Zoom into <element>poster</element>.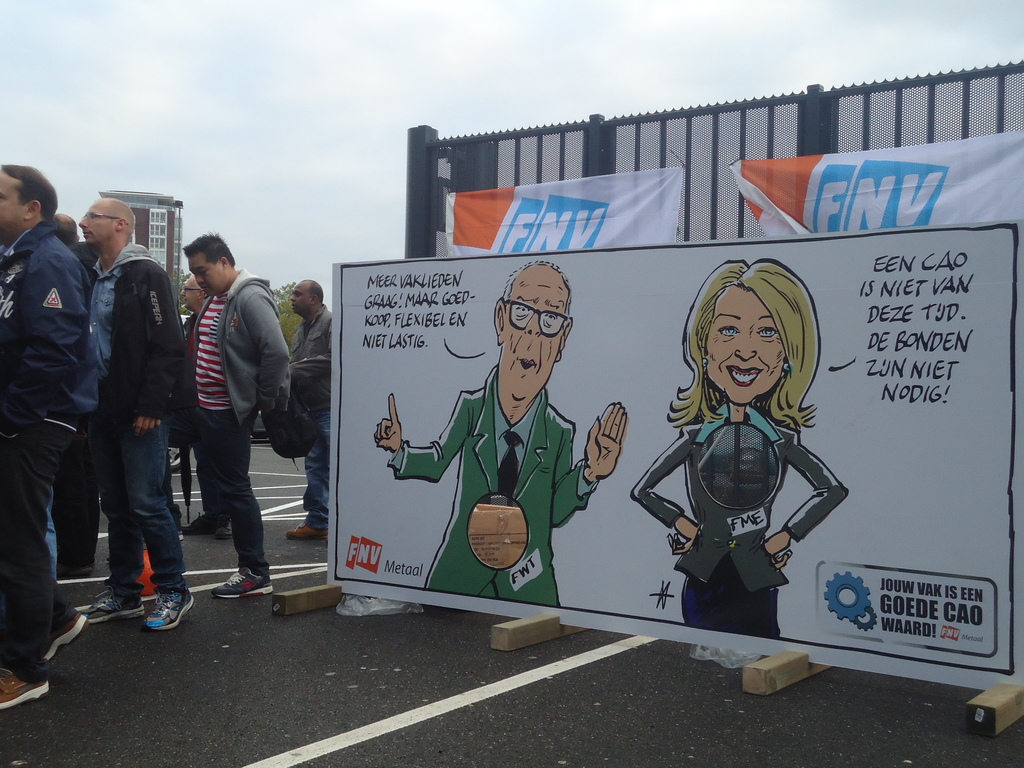
Zoom target: [left=451, top=164, right=682, bottom=257].
